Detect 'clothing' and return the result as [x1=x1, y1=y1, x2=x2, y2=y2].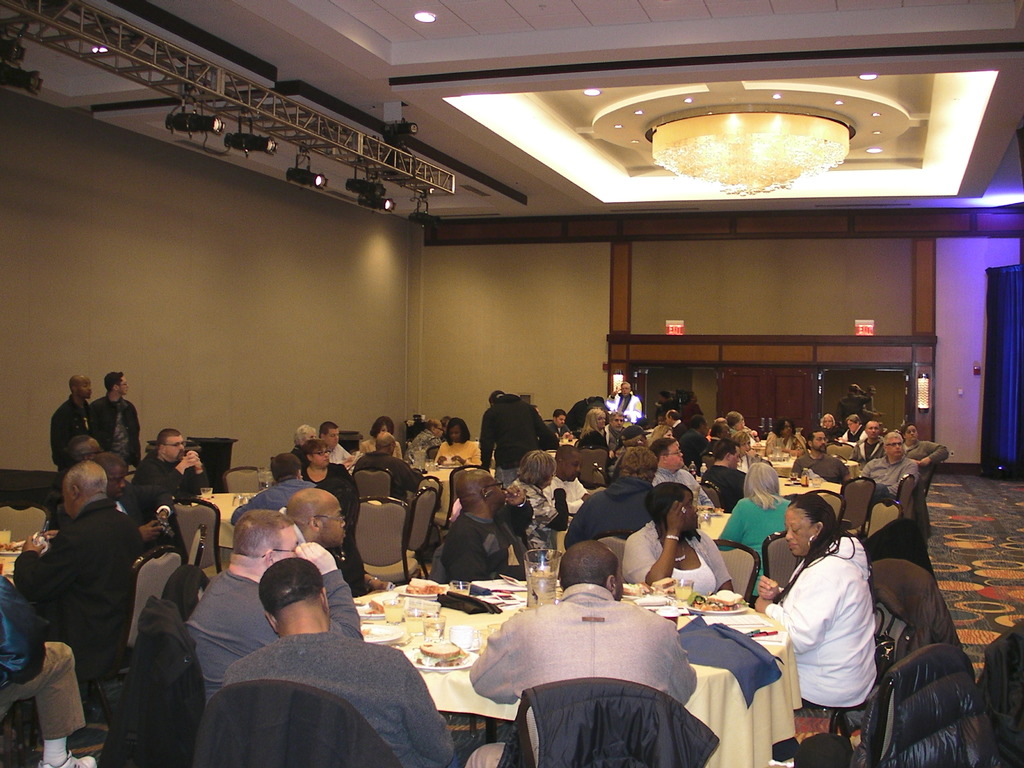
[x1=203, y1=557, x2=365, y2=683].
